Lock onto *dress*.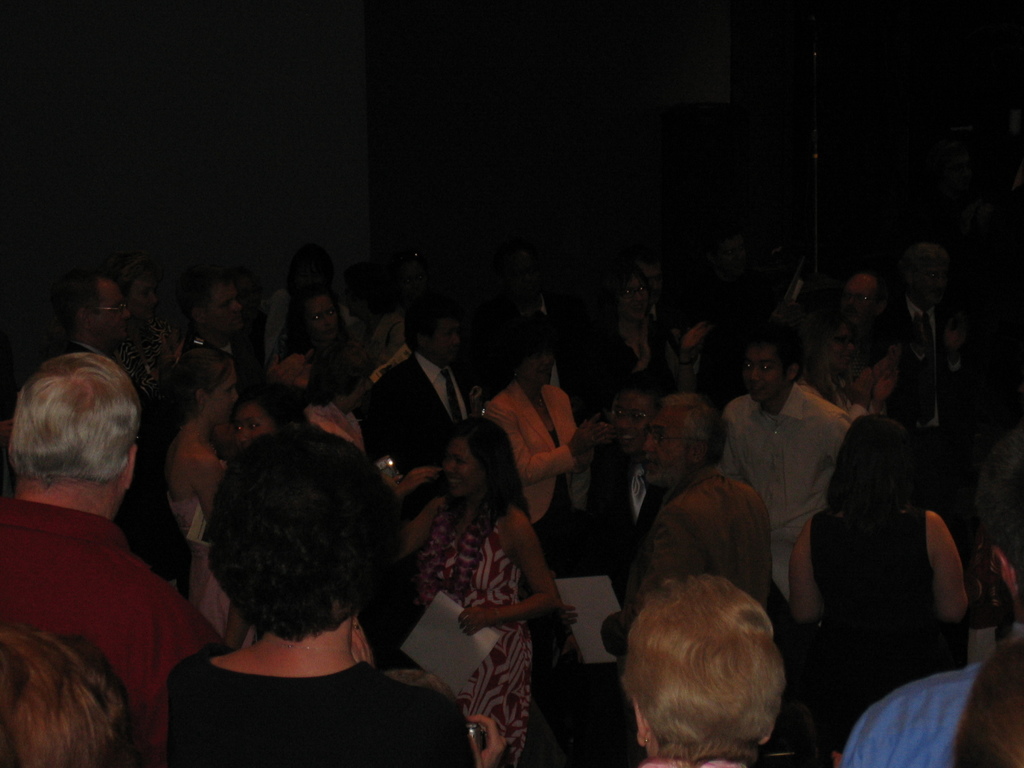
Locked: pyautogui.locateOnScreen(406, 484, 561, 730).
